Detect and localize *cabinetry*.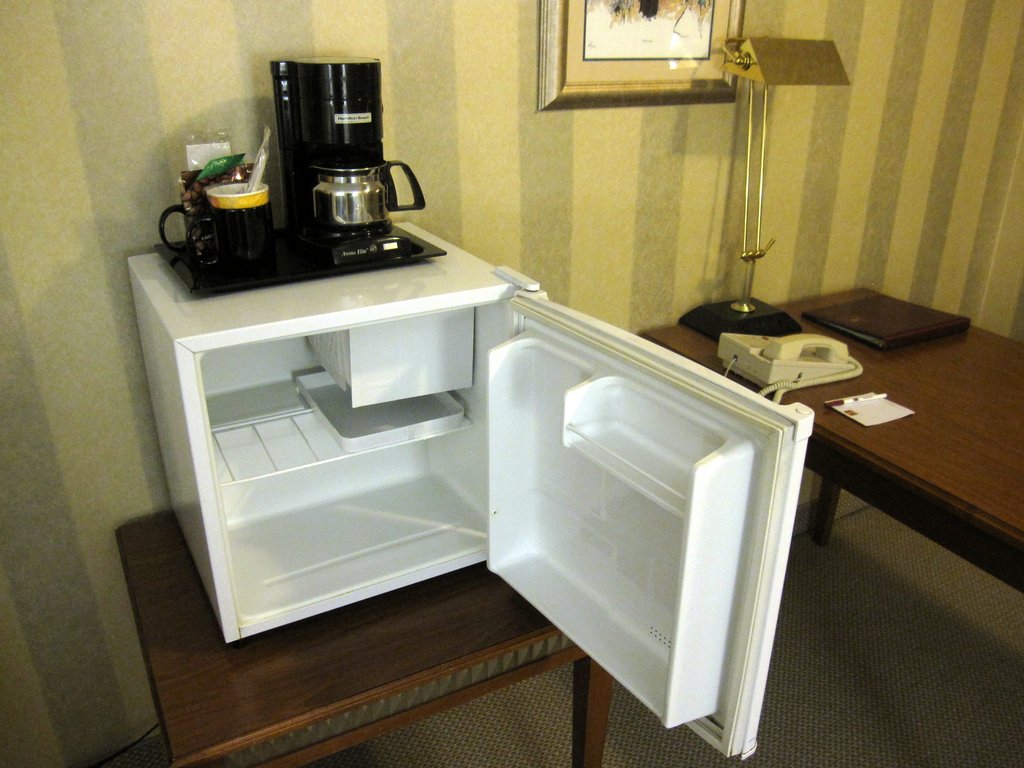
Localized at bbox(169, 83, 525, 681).
